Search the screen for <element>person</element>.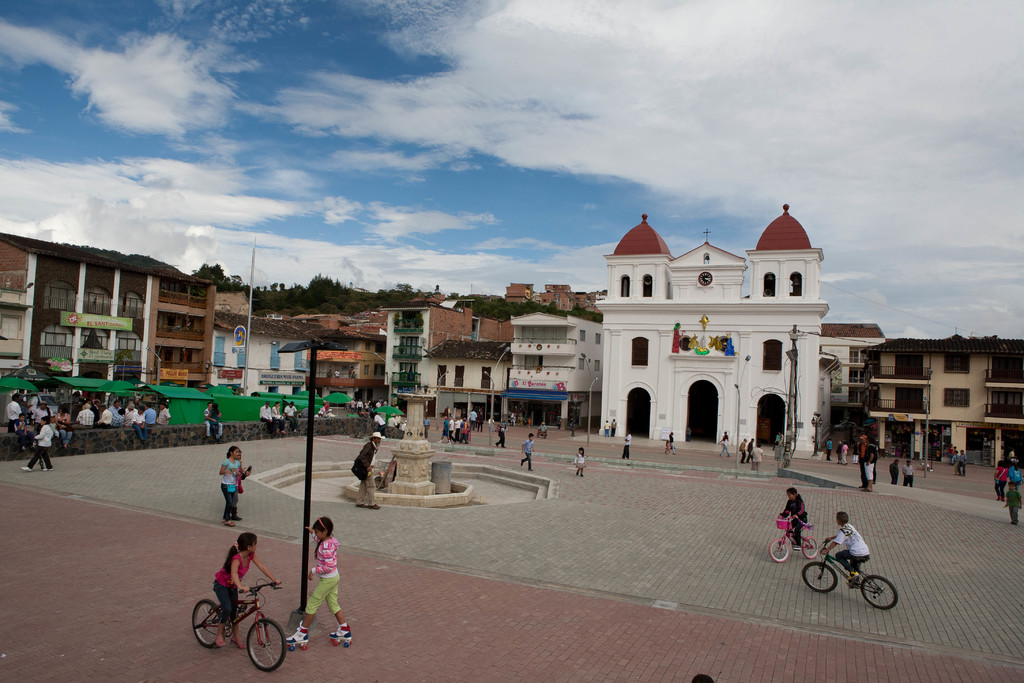
Found at [773,486,807,550].
